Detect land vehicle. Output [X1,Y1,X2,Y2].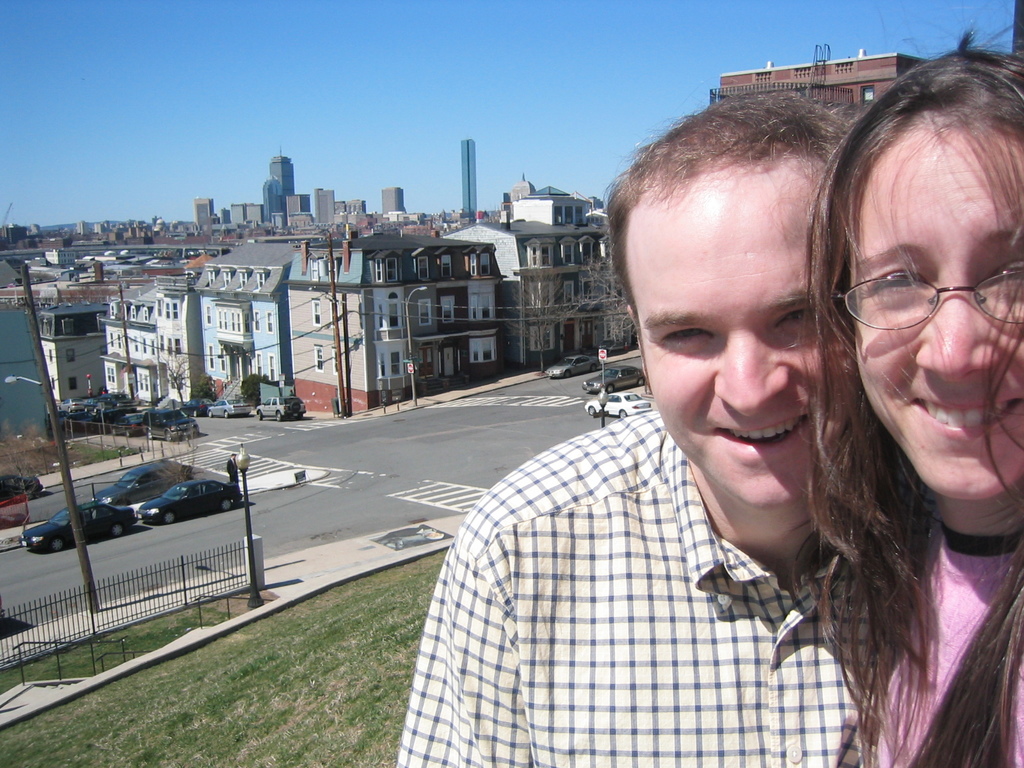
[99,466,191,504].
